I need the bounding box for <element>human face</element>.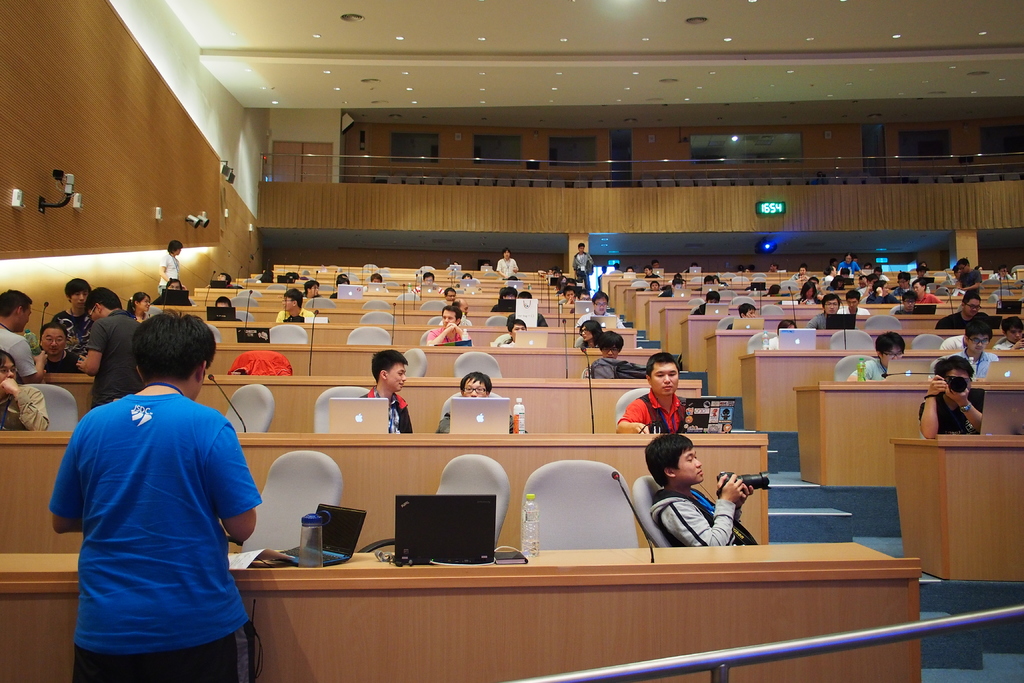
Here it is: <region>1008, 326, 1021, 341</region>.
